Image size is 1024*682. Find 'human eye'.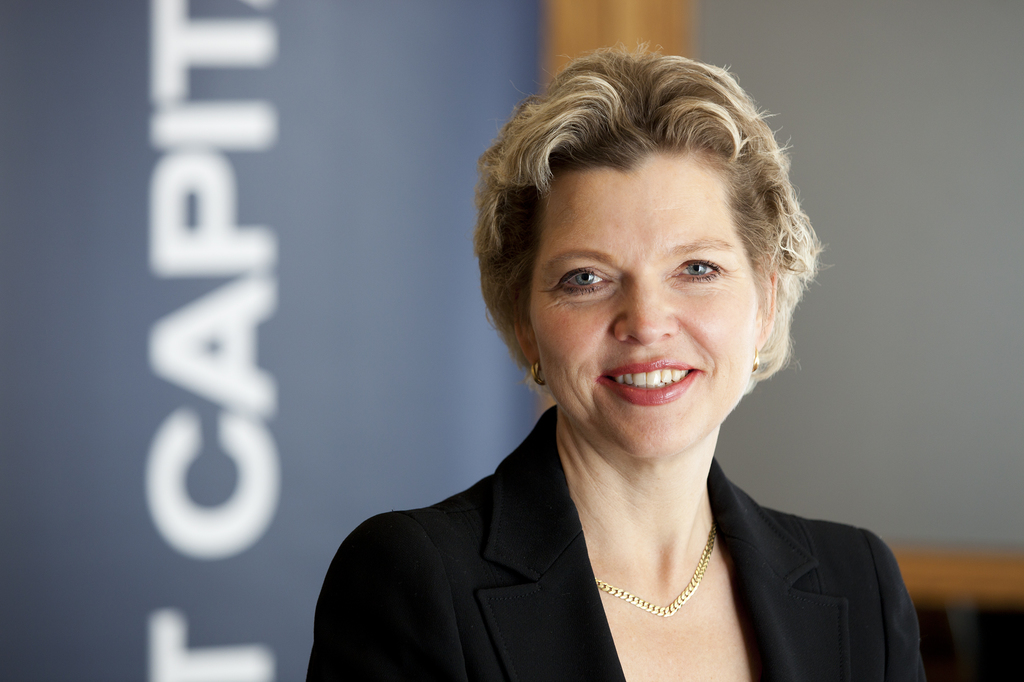
662, 253, 726, 288.
